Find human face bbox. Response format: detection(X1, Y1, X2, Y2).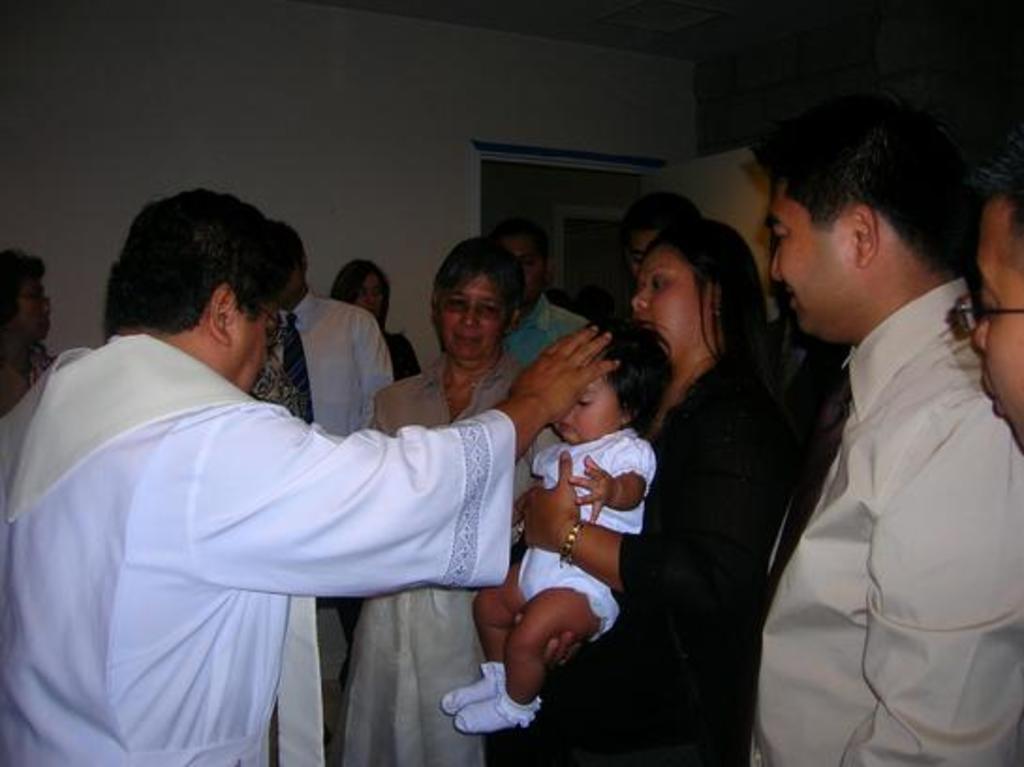
detection(492, 229, 539, 318).
